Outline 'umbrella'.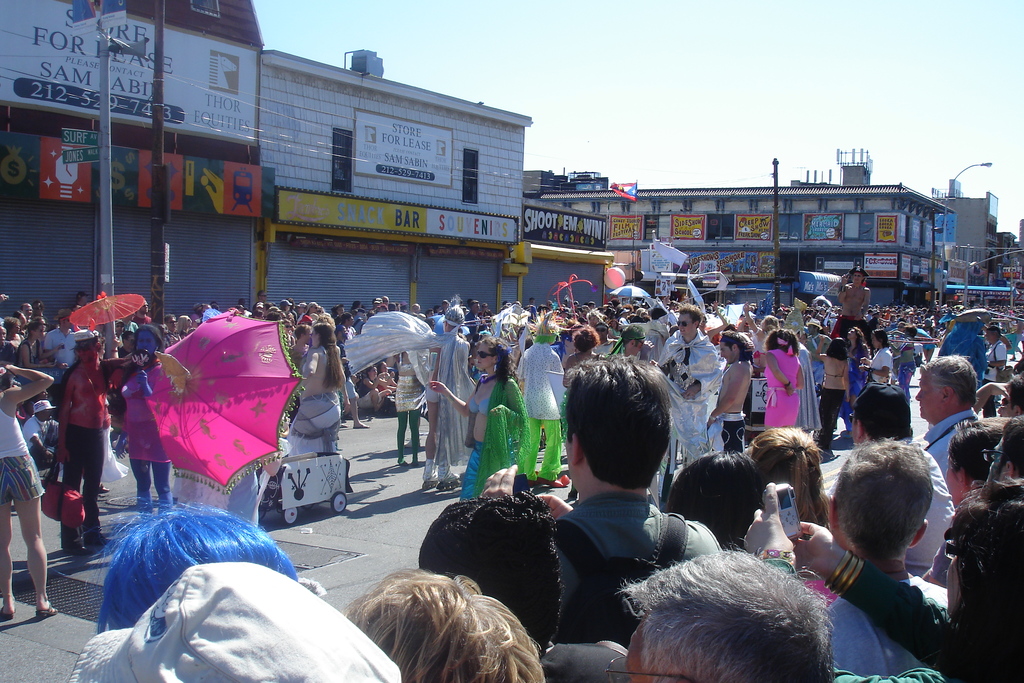
Outline: box=[146, 310, 307, 494].
